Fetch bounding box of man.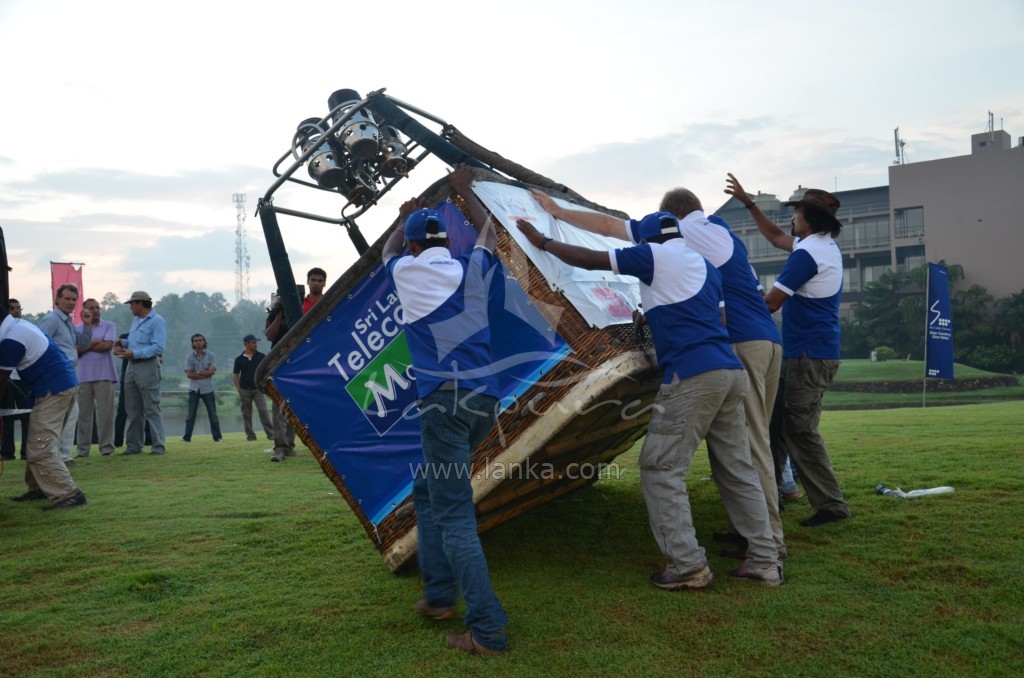
Bbox: (712, 177, 857, 526).
